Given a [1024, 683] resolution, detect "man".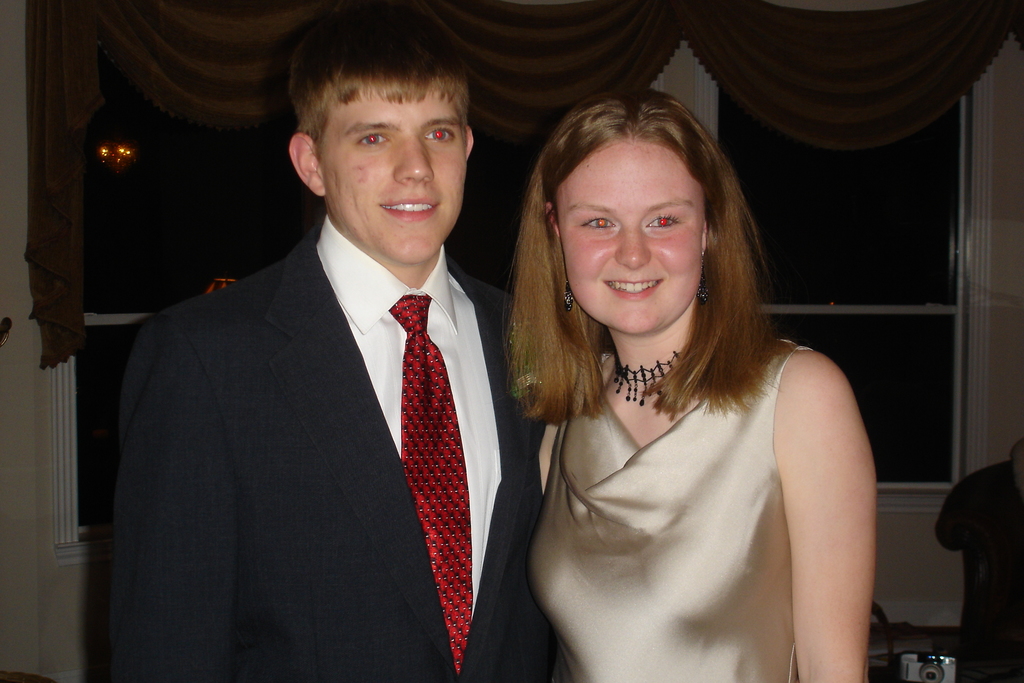
select_region(96, 26, 549, 678).
